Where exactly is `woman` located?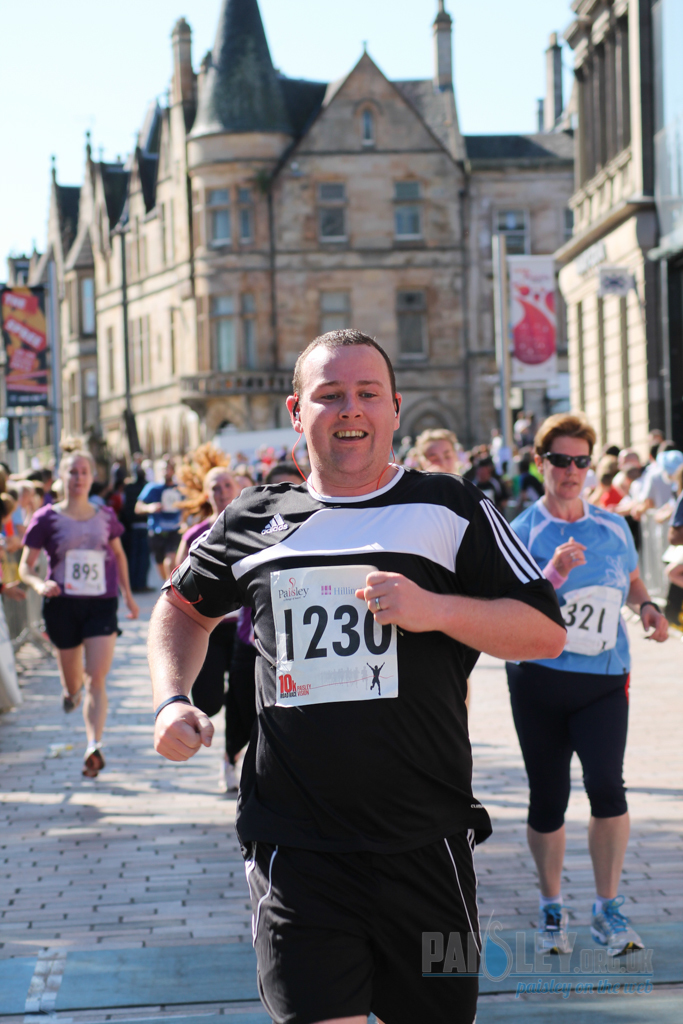
Its bounding box is {"x1": 18, "y1": 443, "x2": 131, "y2": 769}.
